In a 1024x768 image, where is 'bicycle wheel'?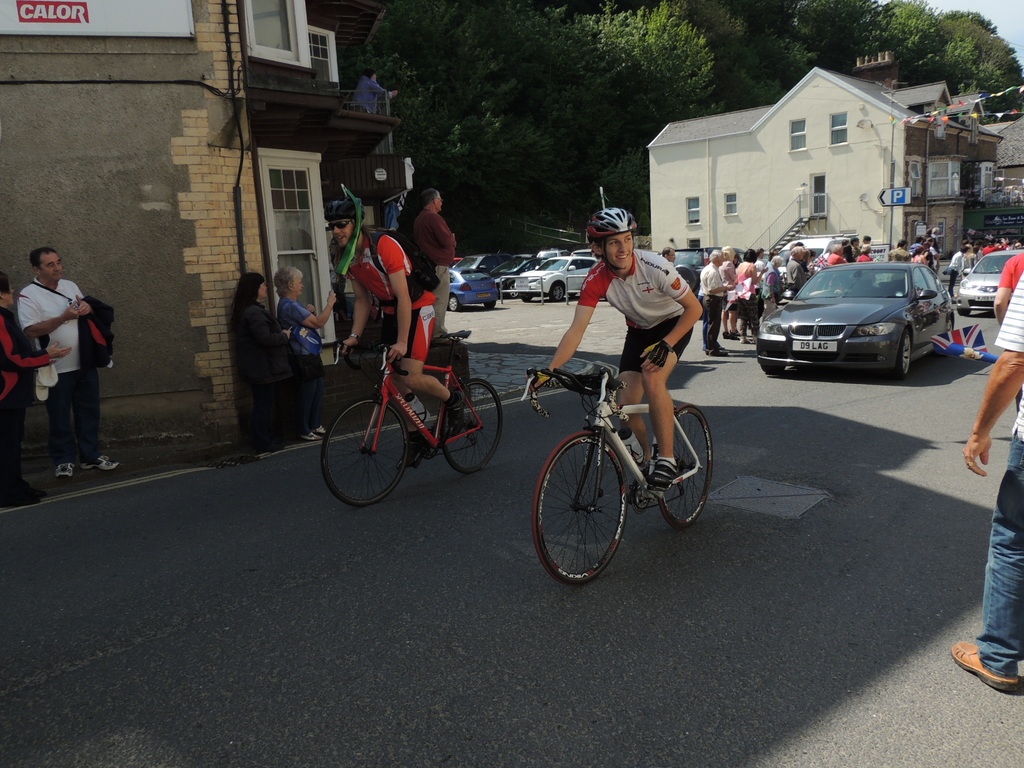
[left=439, top=379, right=500, bottom=471].
